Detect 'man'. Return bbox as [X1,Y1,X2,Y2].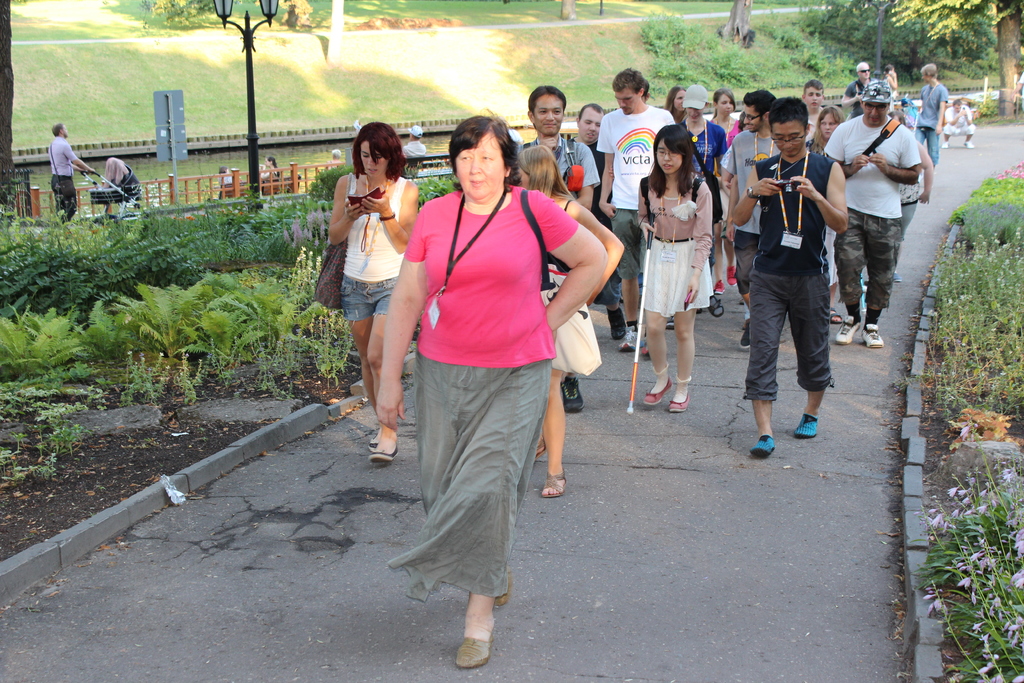
[716,91,782,346].
